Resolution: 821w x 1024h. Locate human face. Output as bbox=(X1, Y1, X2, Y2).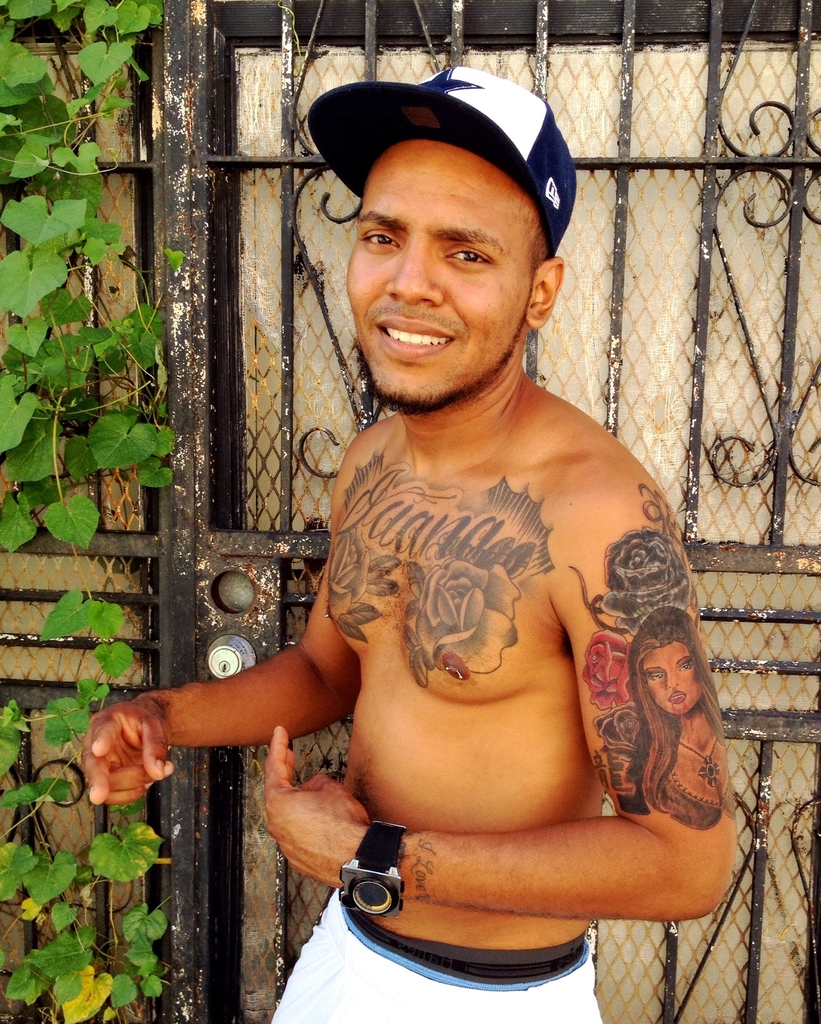
bbox=(338, 153, 527, 410).
